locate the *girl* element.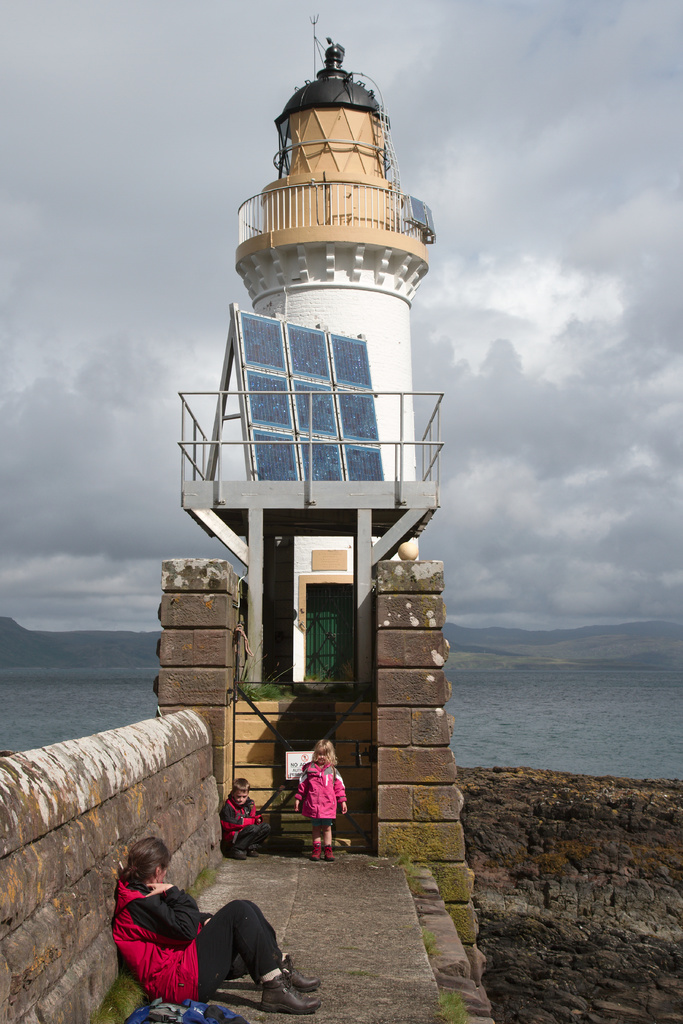
Element bbox: [292, 742, 348, 861].
